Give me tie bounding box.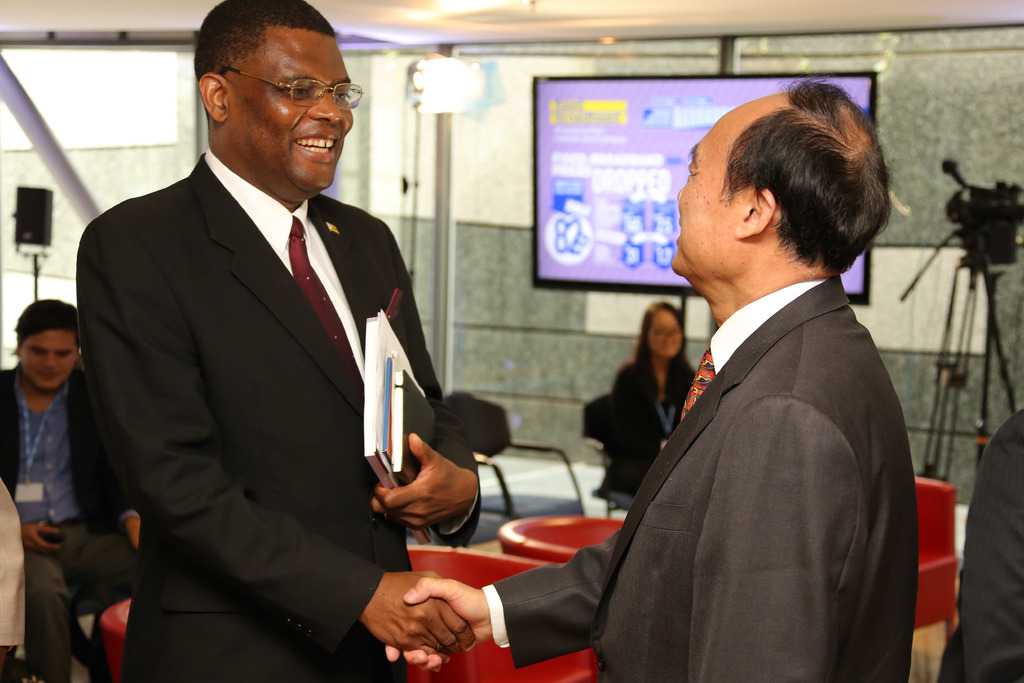
Rect(676, 347, 718, 425).
